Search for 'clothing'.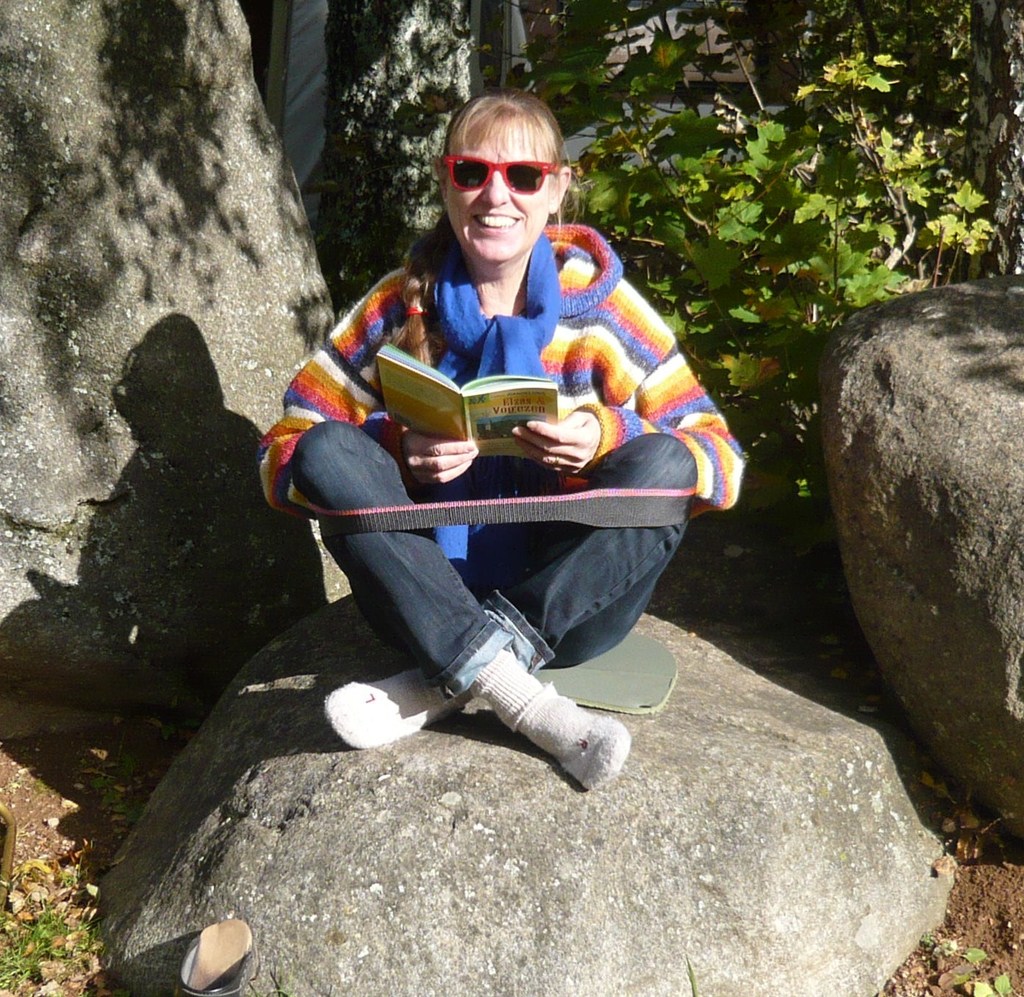
Found at select_region(282, 173, 732, 710).
